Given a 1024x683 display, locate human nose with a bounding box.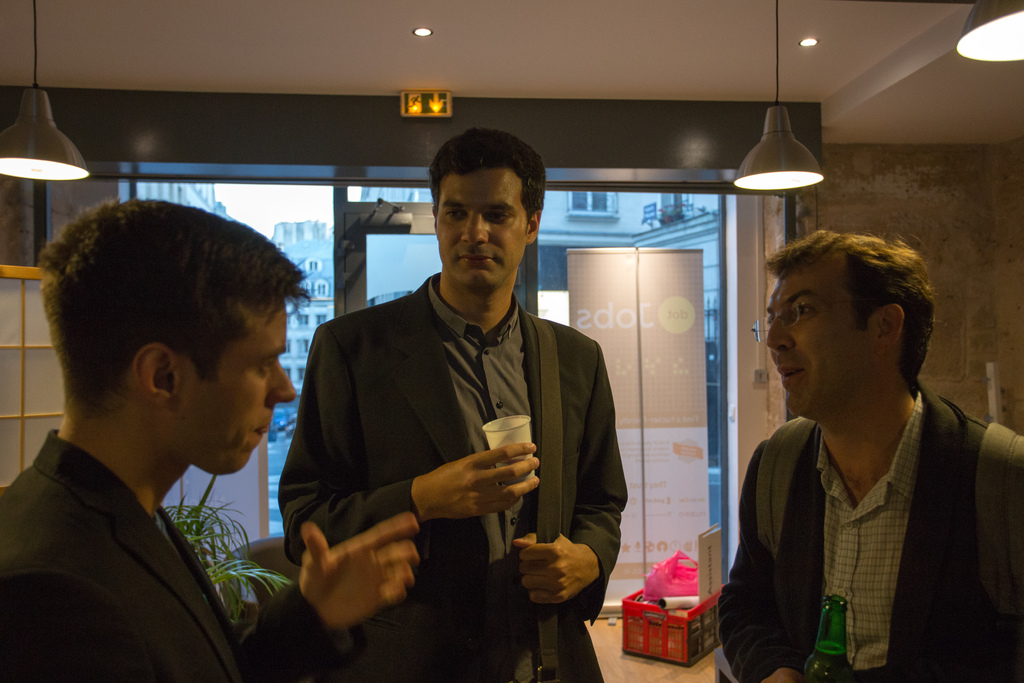
Located: {"left": 765, "top": 315, "right": 794, "bottom": 352}.
